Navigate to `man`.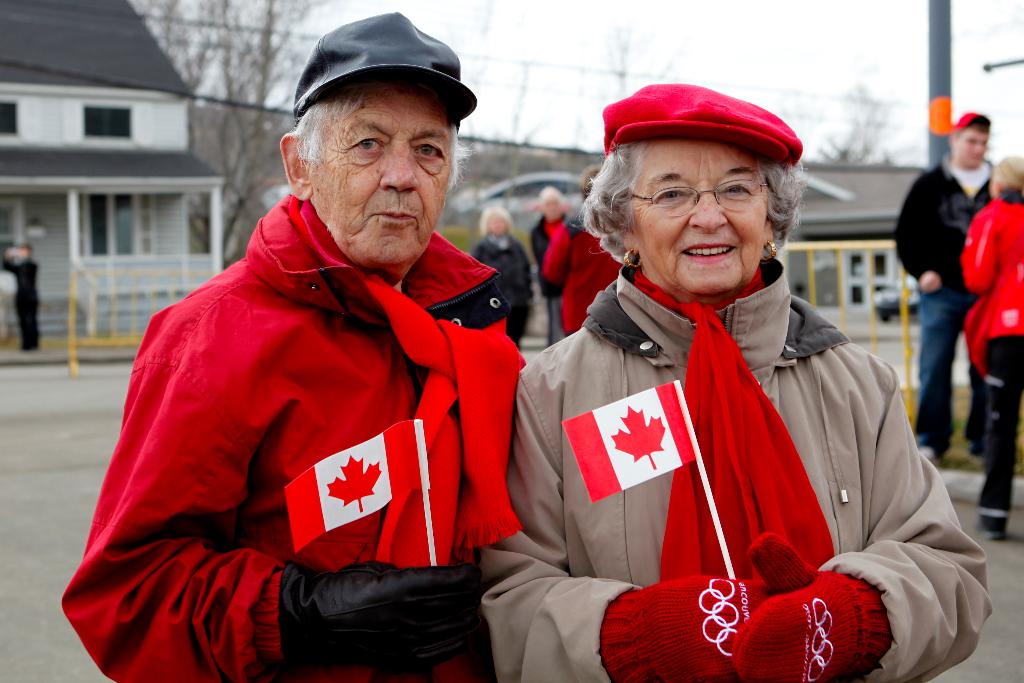
Navigation target: bbox=(886, 114, 1005, 467).
